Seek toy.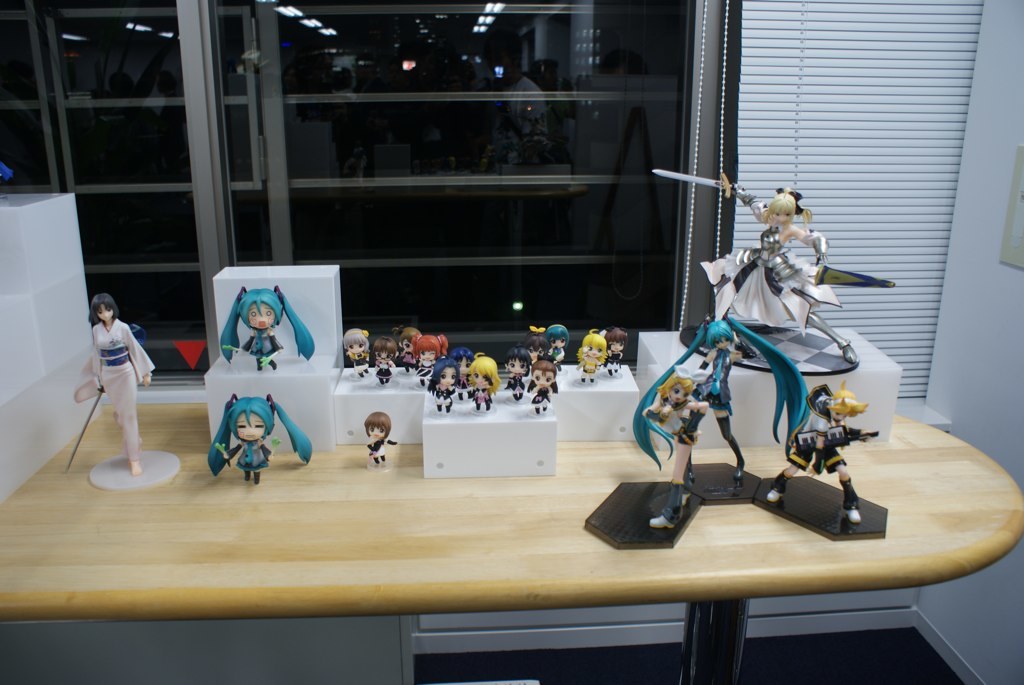
box=[369, 333, 399, 388].
